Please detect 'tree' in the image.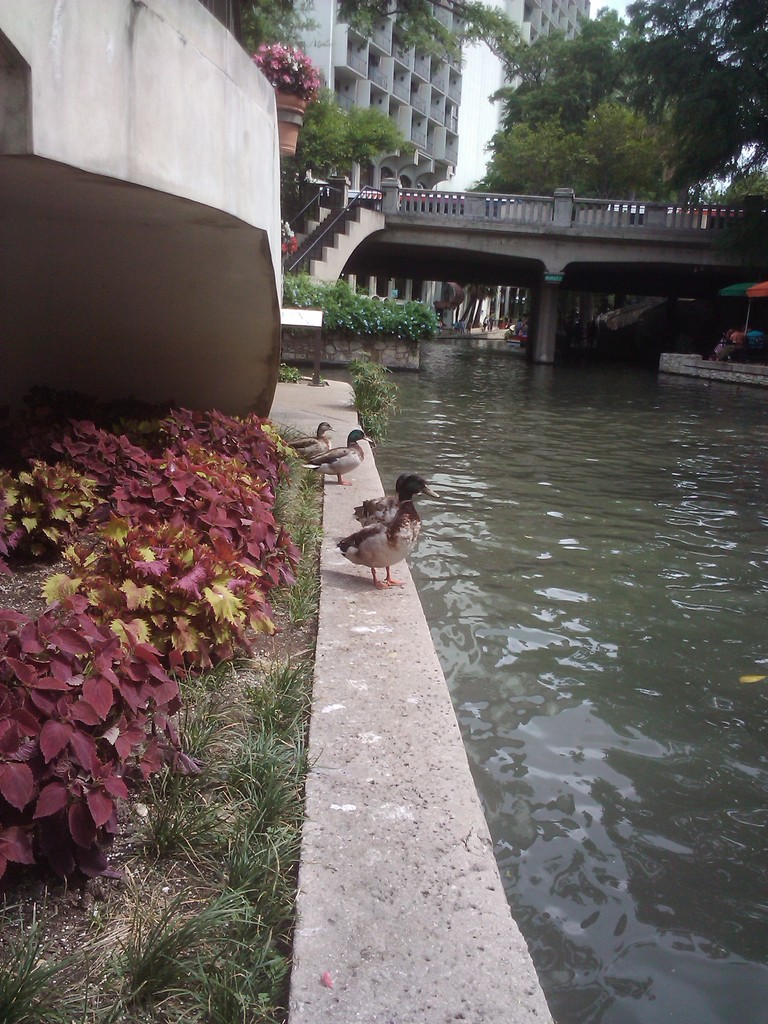
(240, 8, 403, 184).
